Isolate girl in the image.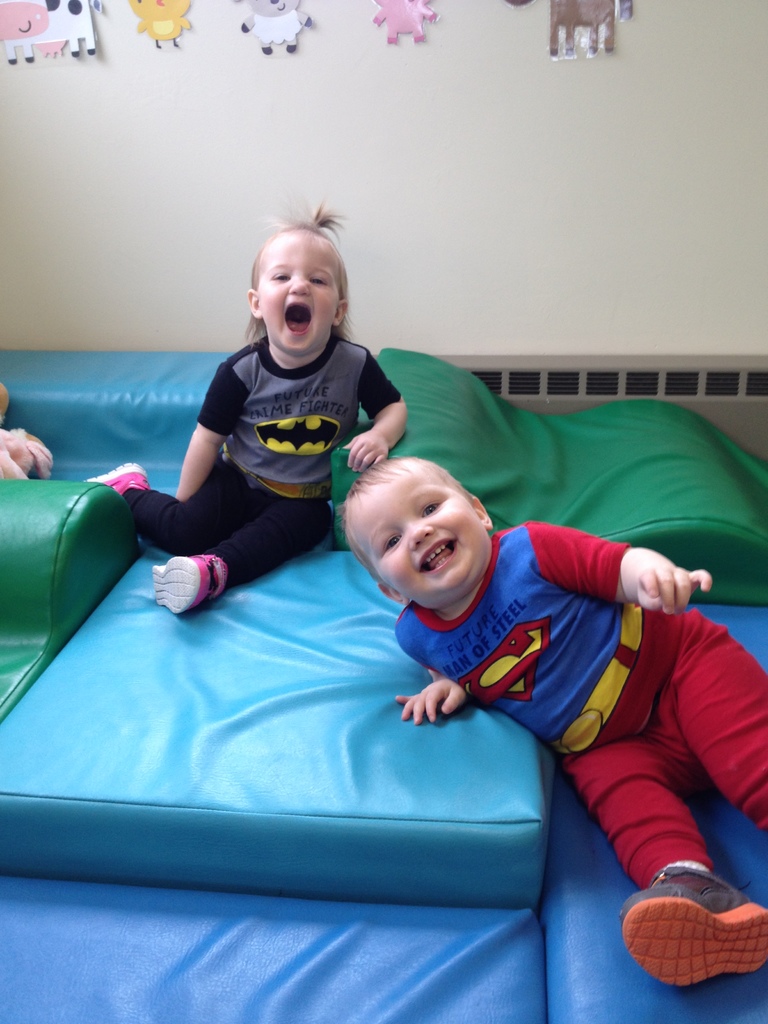
Isolated region: <box>85,195,420,620</box>.
